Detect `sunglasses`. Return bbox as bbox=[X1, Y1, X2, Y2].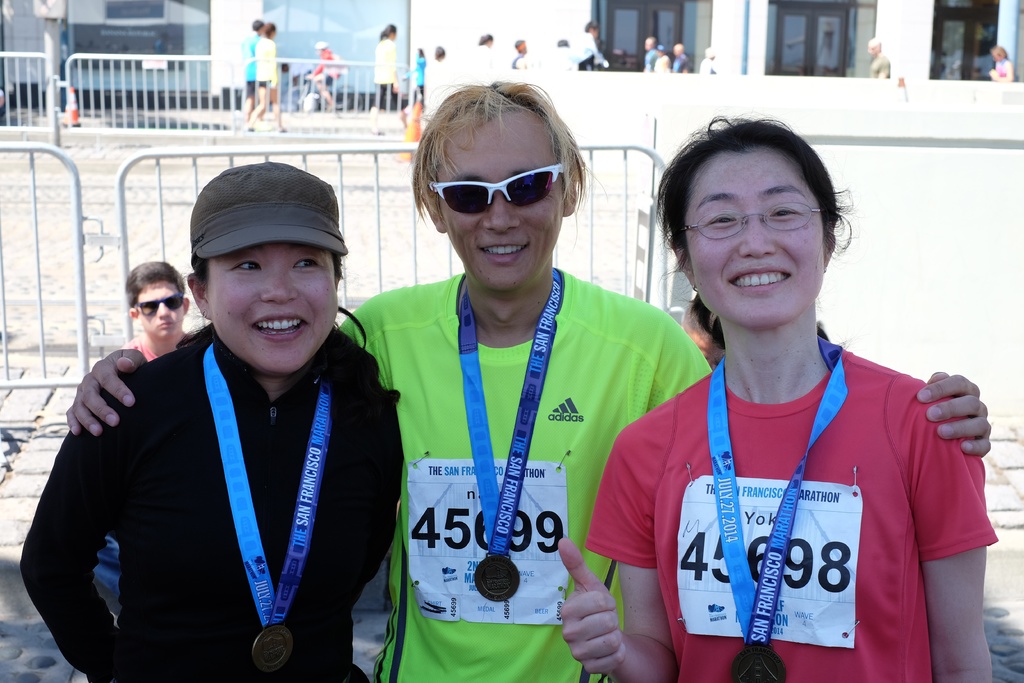
bbox=[138, 290, 190, 316].
